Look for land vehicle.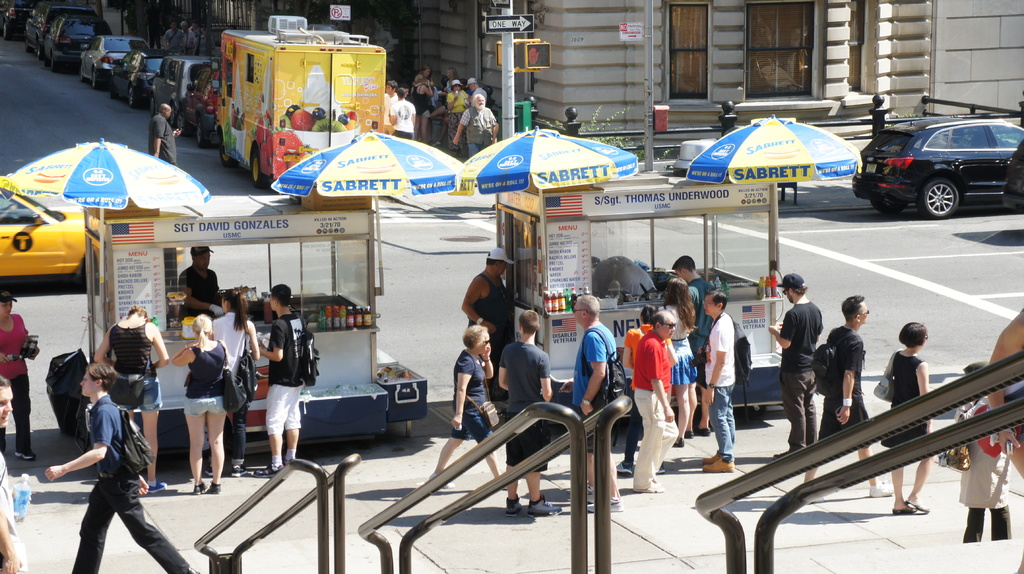
Found: crop(107, 50, 173, 108).
